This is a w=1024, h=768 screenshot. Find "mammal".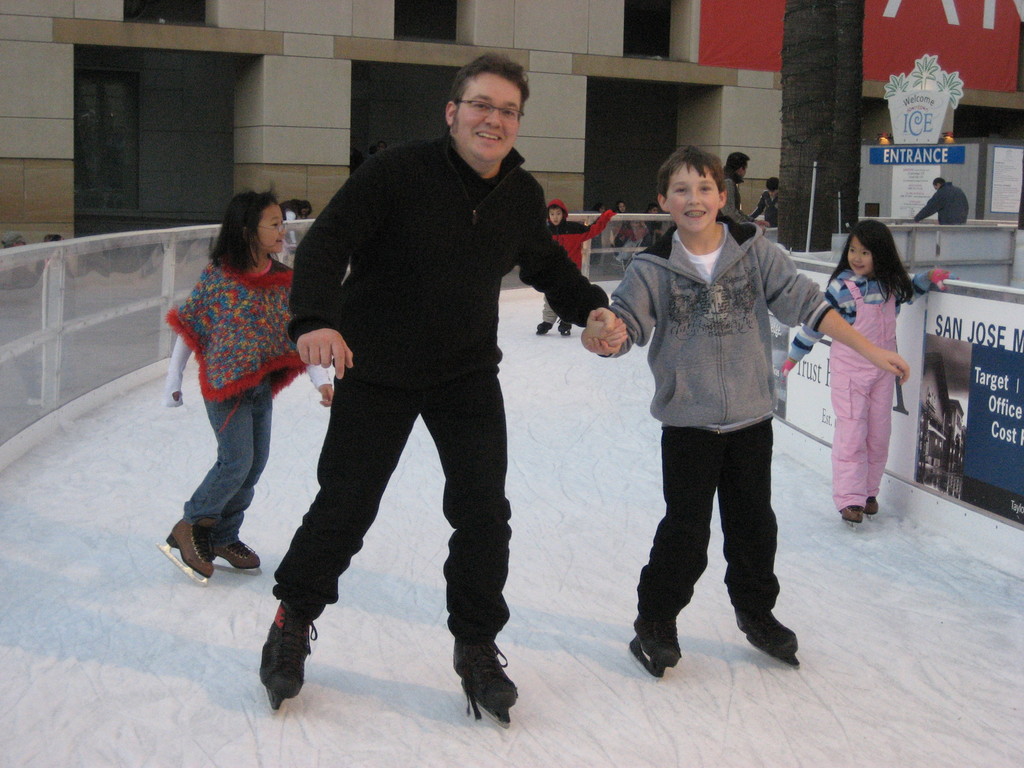
Bounding box: select_region(538, 195, 628, 333).
